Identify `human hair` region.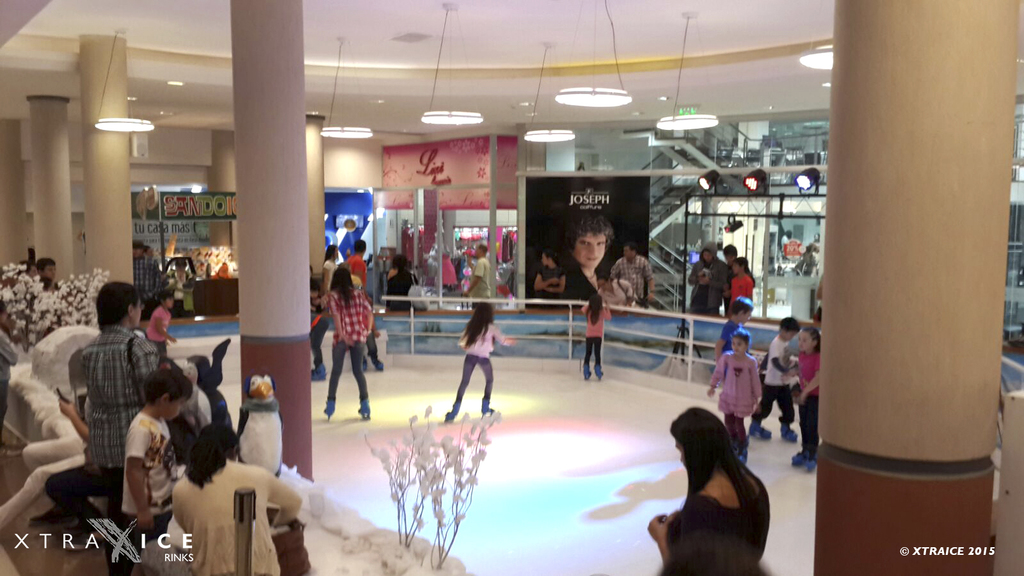
Region: [x1=97, y1=280, x2=145, y2=328].
